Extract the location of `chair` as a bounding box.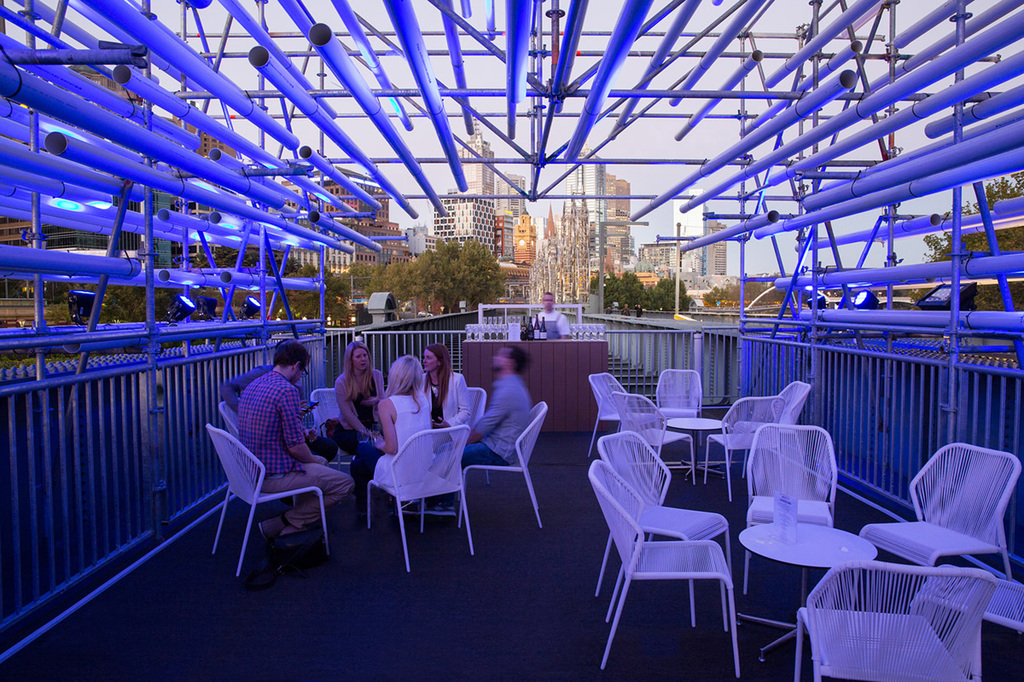
794 557 993 679.
